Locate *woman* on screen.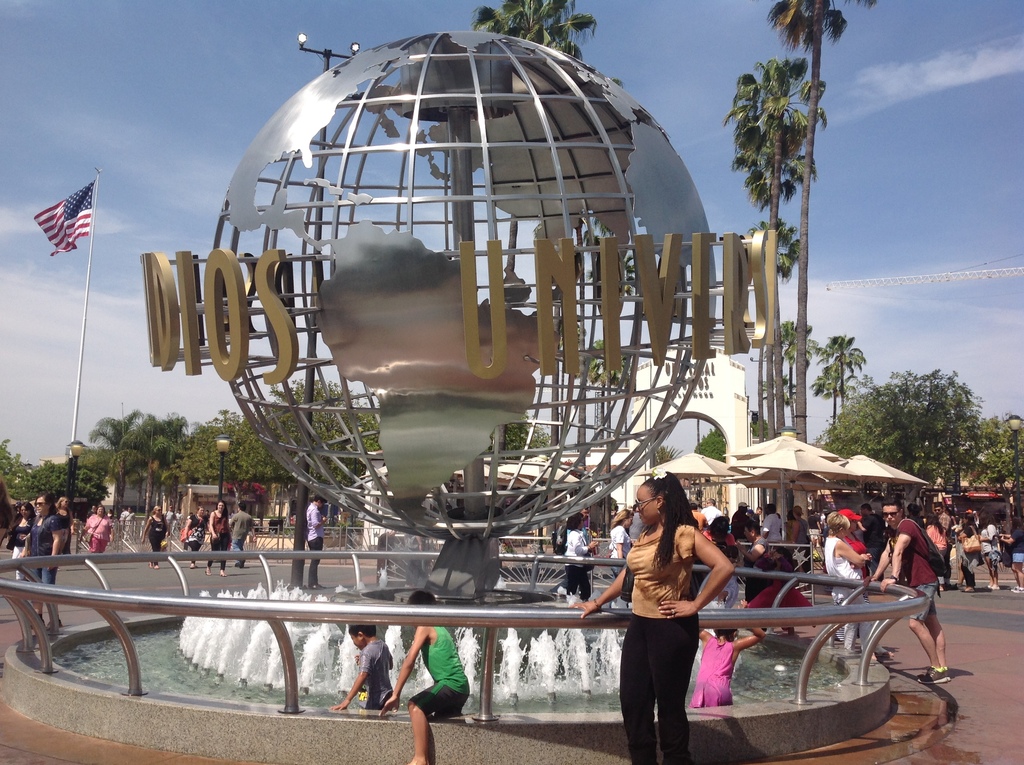
On screen at box=[732, 519, 774, 629].
